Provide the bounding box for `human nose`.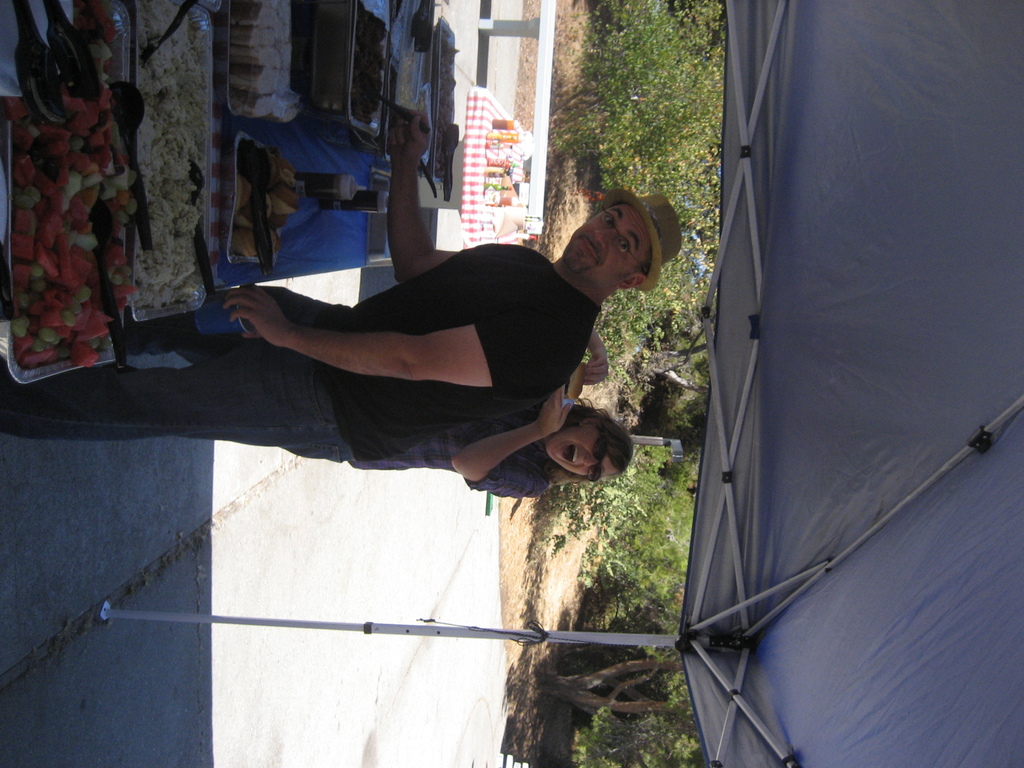
box(585, 452, 602, 468).
